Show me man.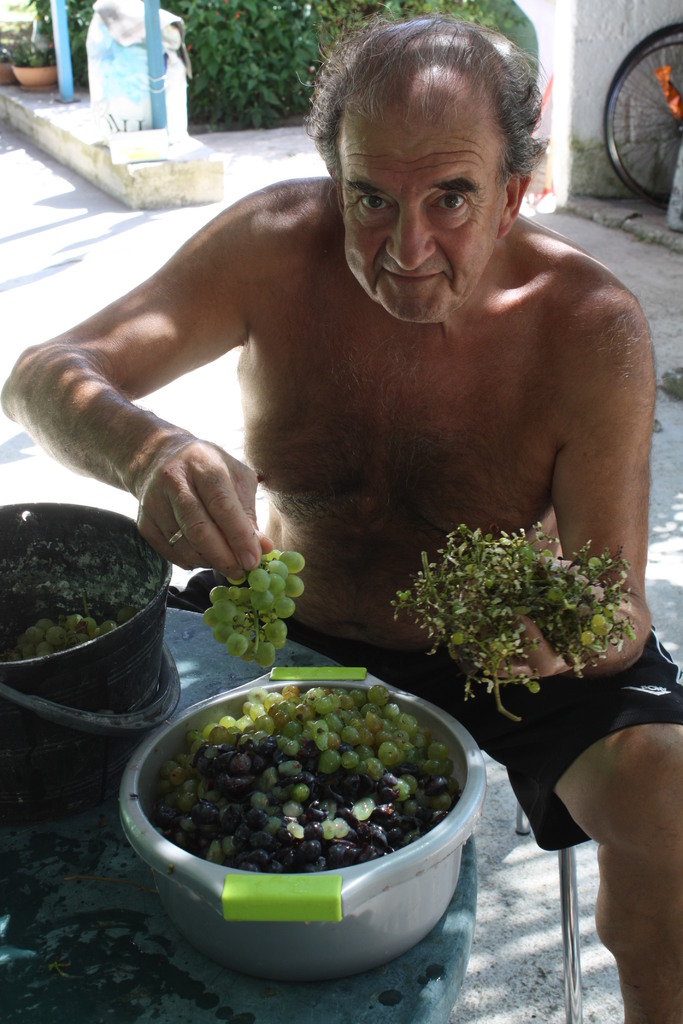
man is here: 28 27 675 763.
